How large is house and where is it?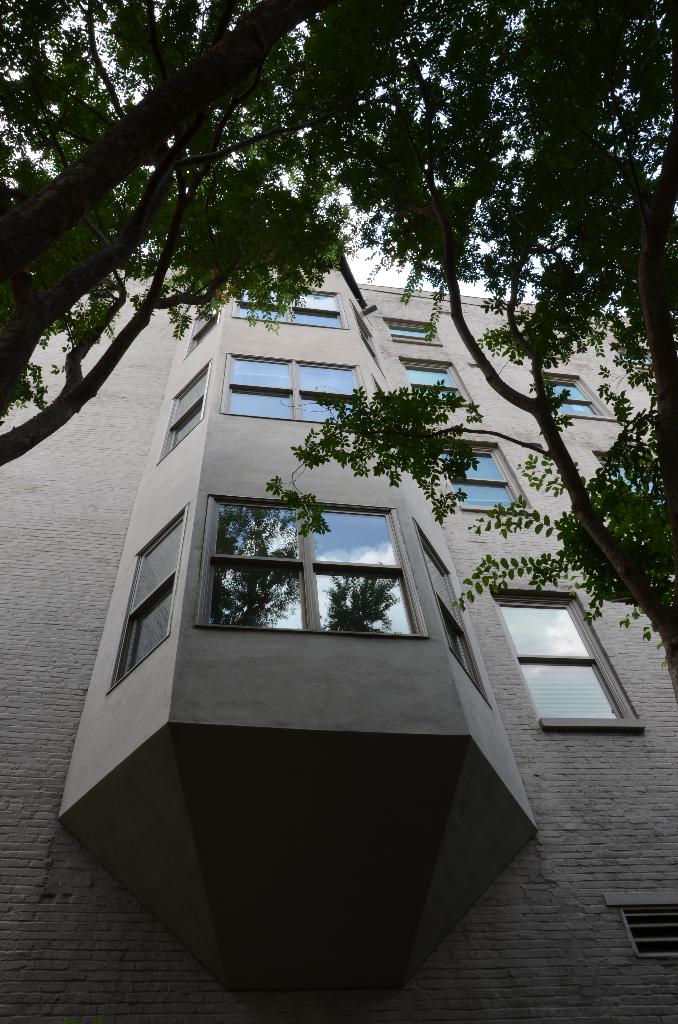
Bounding box: 0:246:677:1023.
